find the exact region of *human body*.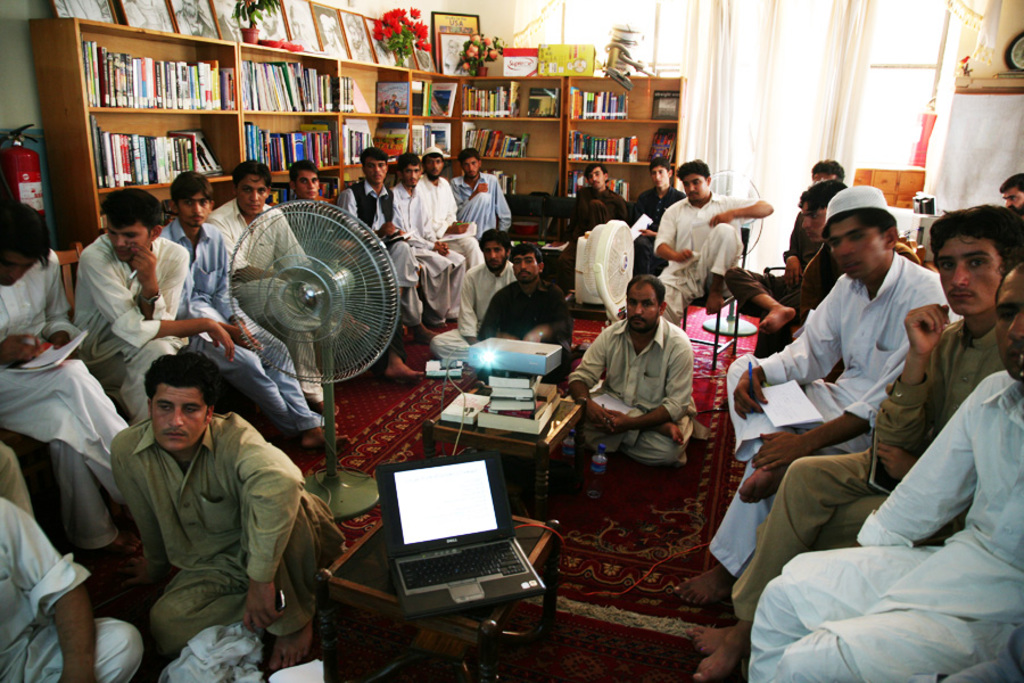
Exact region: BBox(71, 239, 225, 423).
